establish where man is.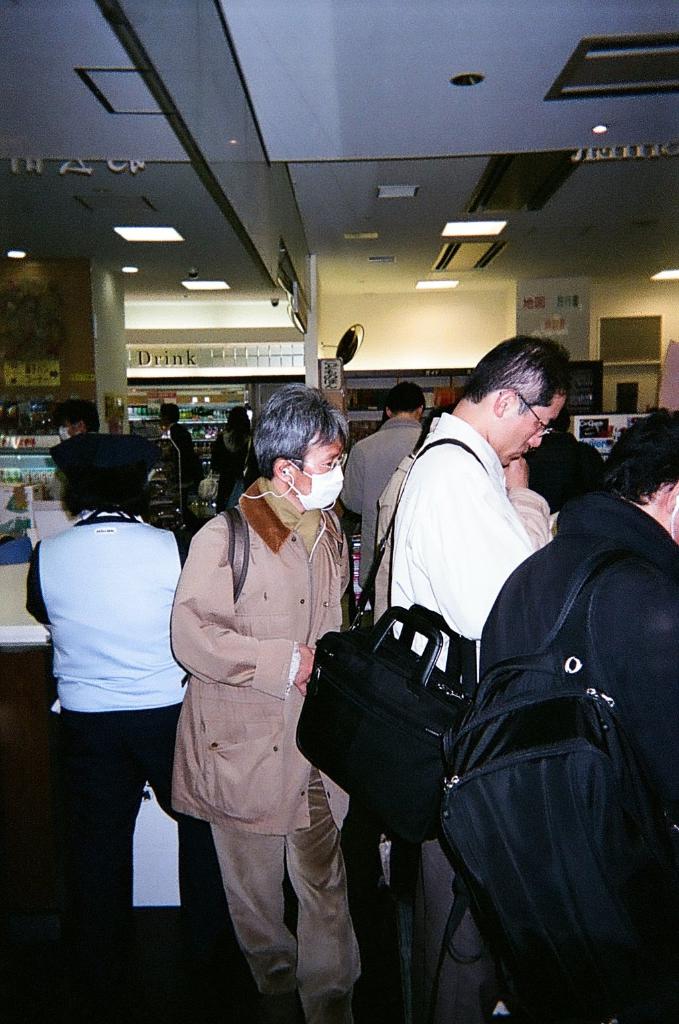
Established at detection(157, 400, 205, 503).
